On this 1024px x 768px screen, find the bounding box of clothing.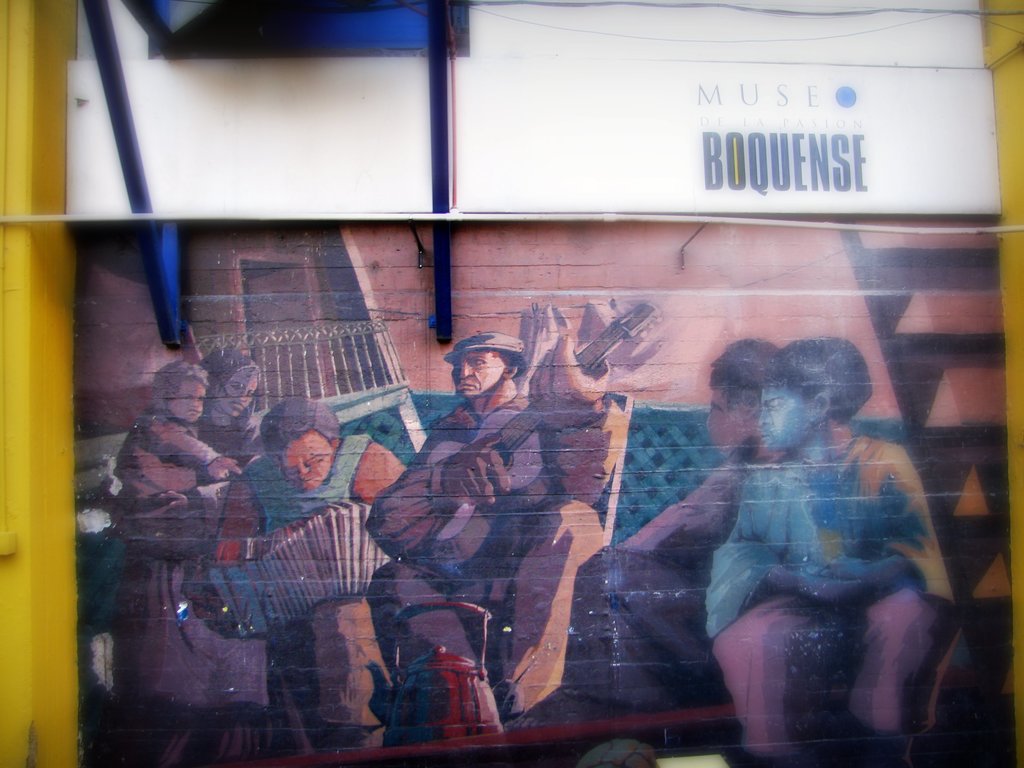
Bounding box: {"x1": 696, "y1": 425, "x2": 938, "y2": 765}.
